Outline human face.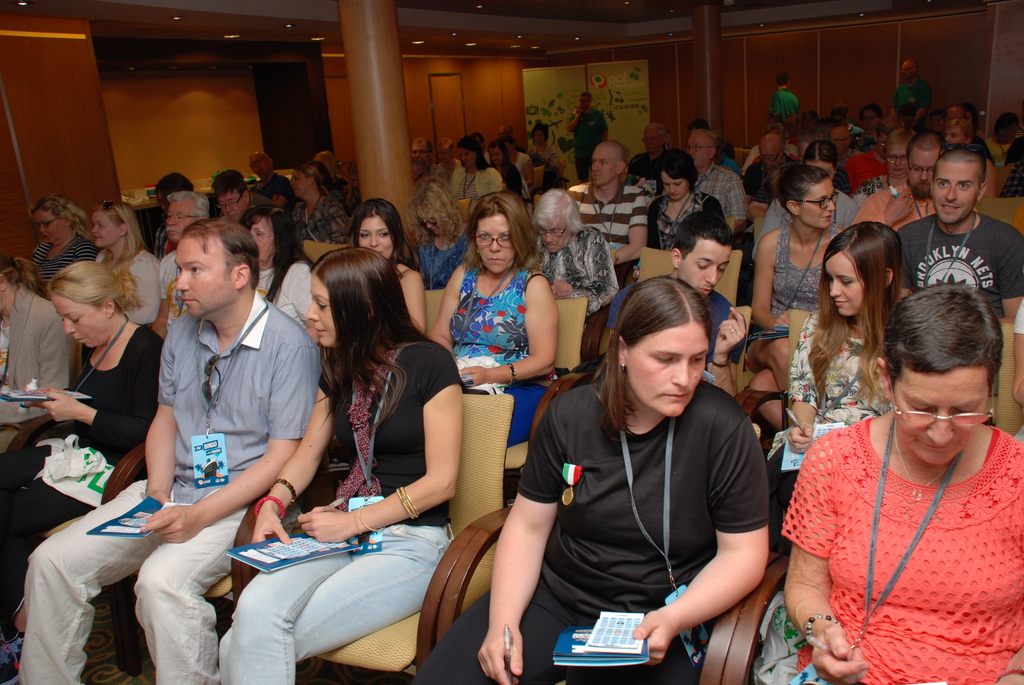
Outline: 588/150/614/182.
